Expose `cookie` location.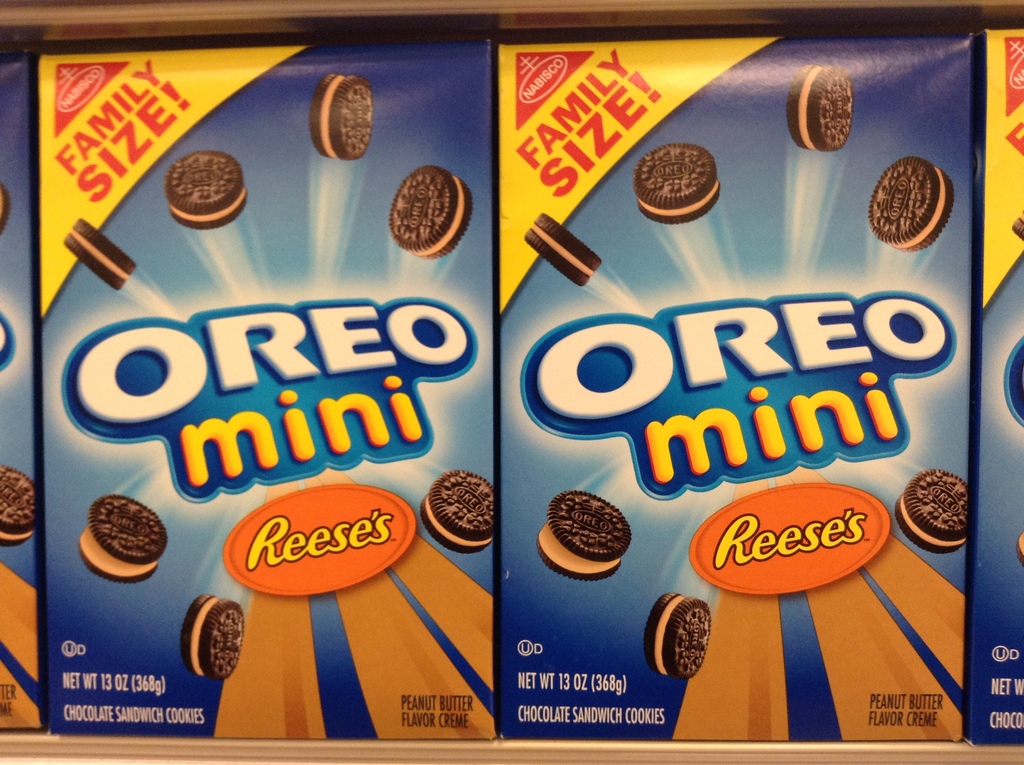
Exposed at {"left": 166, "top": 149, "right": 248, "bottom": 231}.
